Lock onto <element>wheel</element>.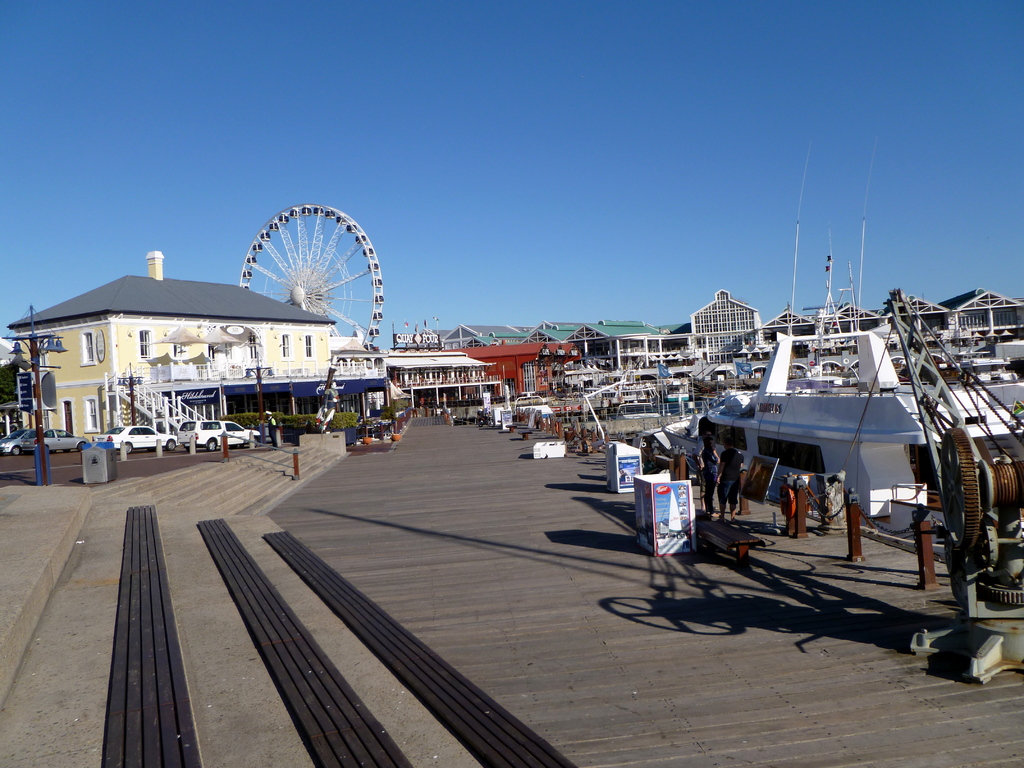
Locked: (x1=222, y1=185, x2=378, y2=329).
